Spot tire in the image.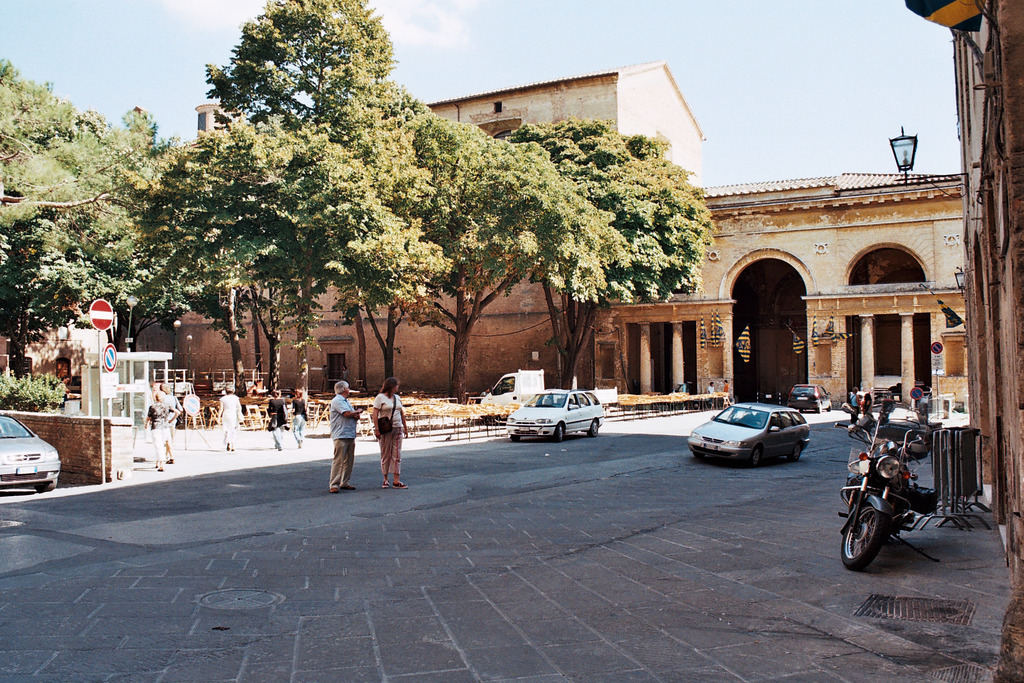
tire found at [x1=787, y1=441, x2=805, y2=463].
